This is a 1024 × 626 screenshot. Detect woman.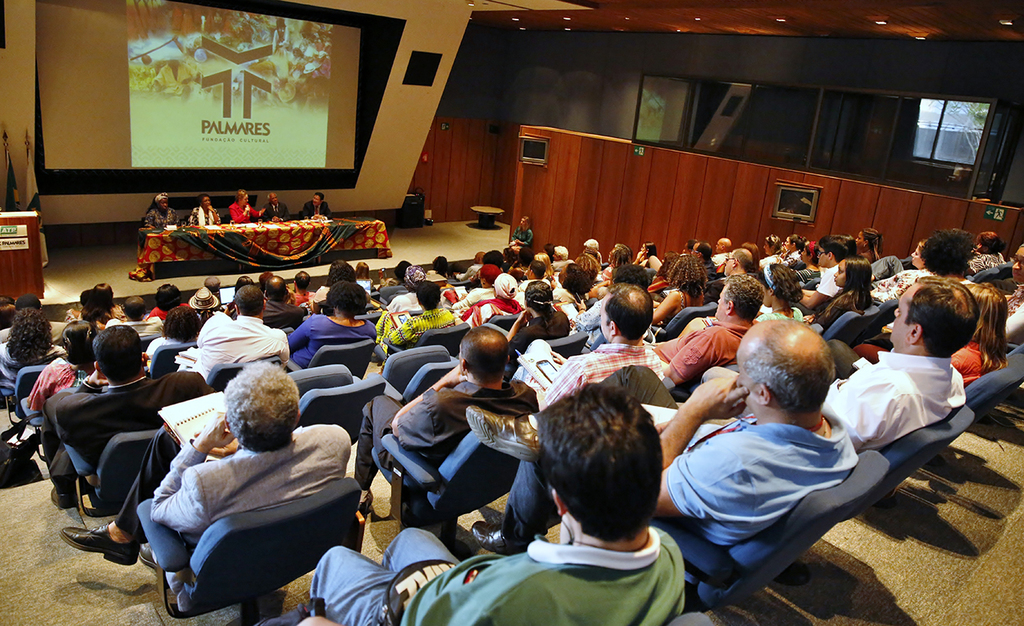
[left=277, top=280, right=376, bottom=372].
